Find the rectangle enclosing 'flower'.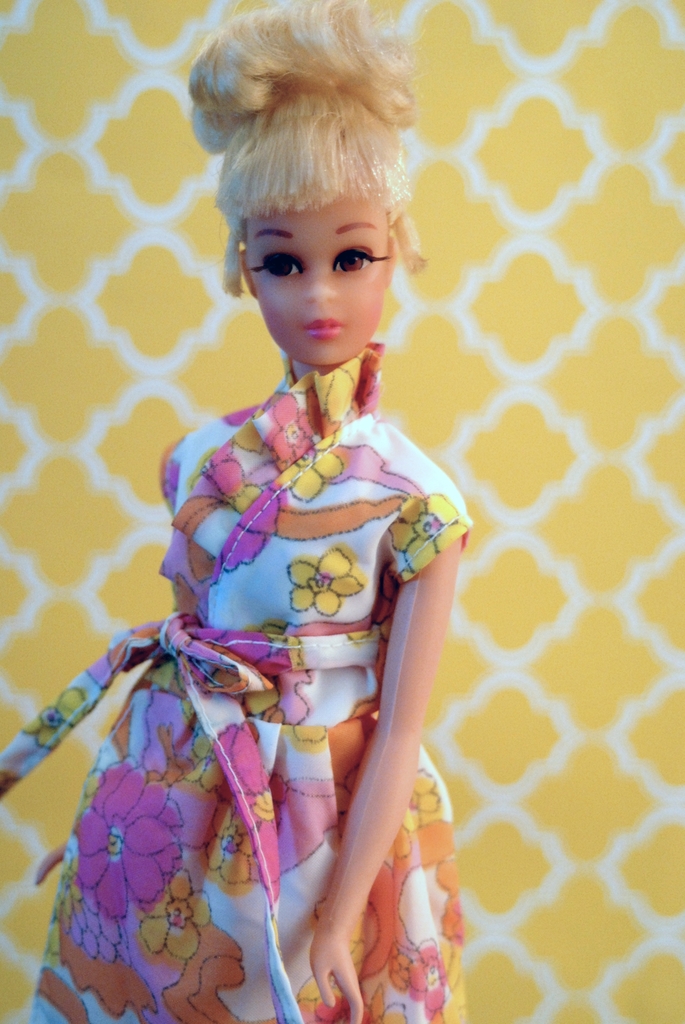
276/431/343/497.
